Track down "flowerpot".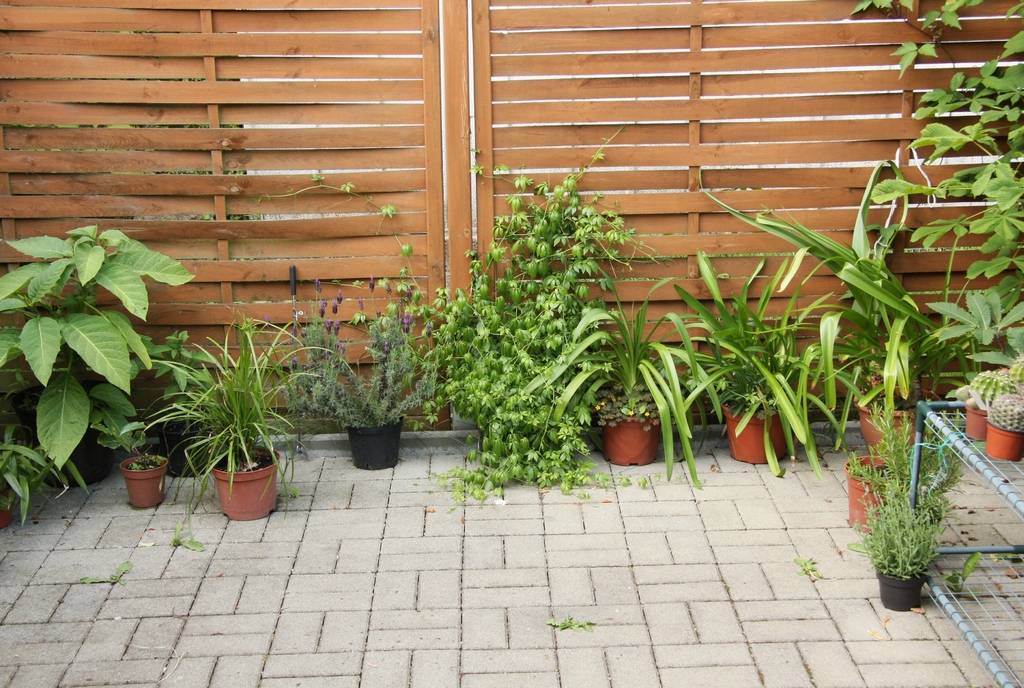
Tracked to pyautogui.locateOnScreen(118, 451, 169, 507).
